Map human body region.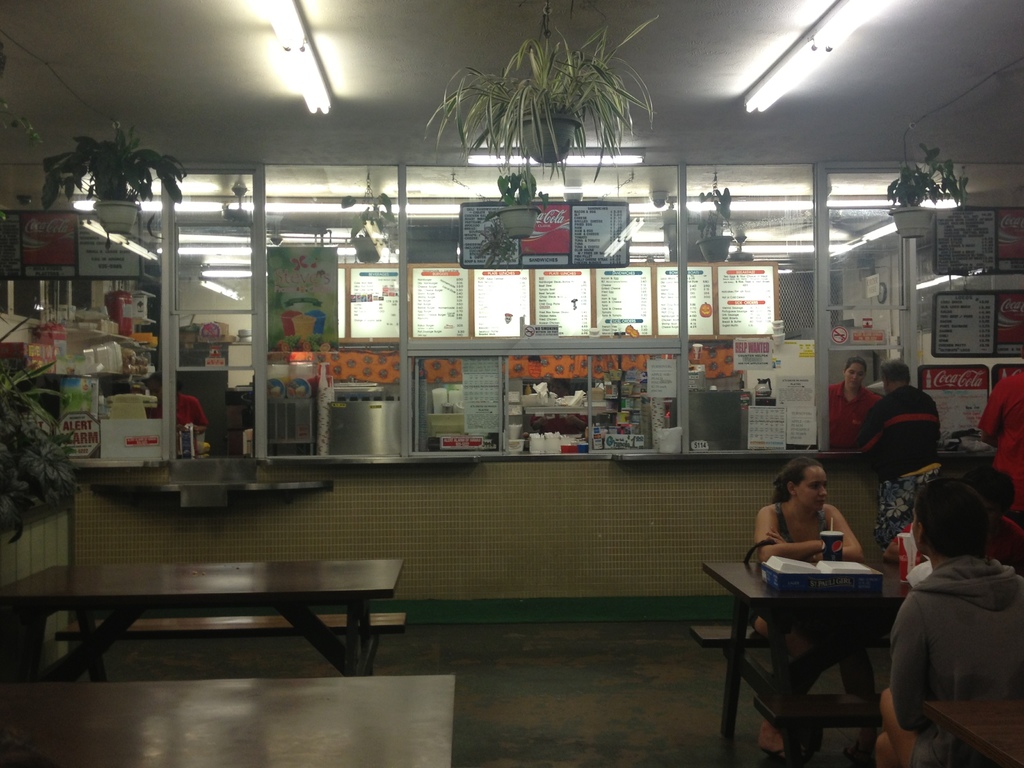
Mapped to [826, 380, 879, 455].
